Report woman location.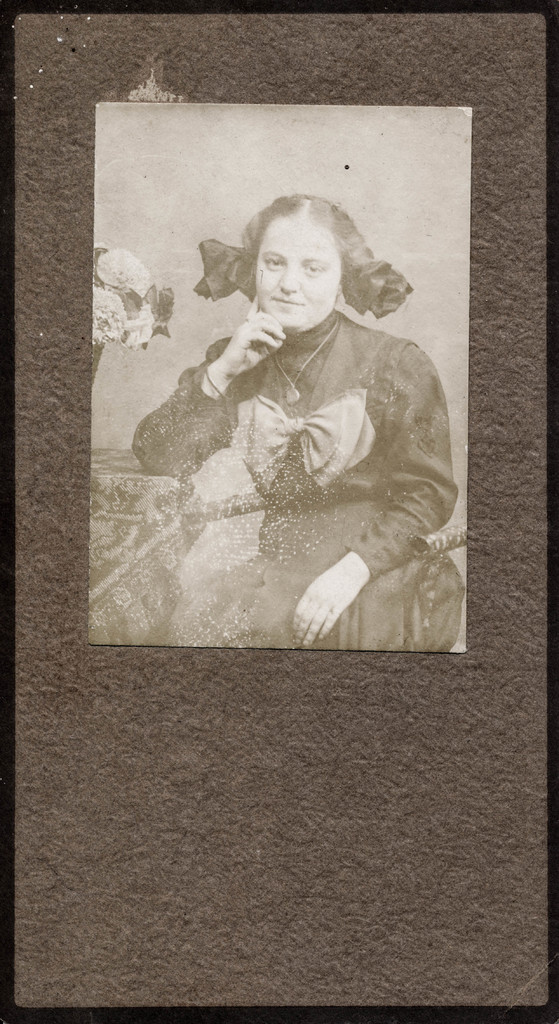
Report: (125,176,464,660).
